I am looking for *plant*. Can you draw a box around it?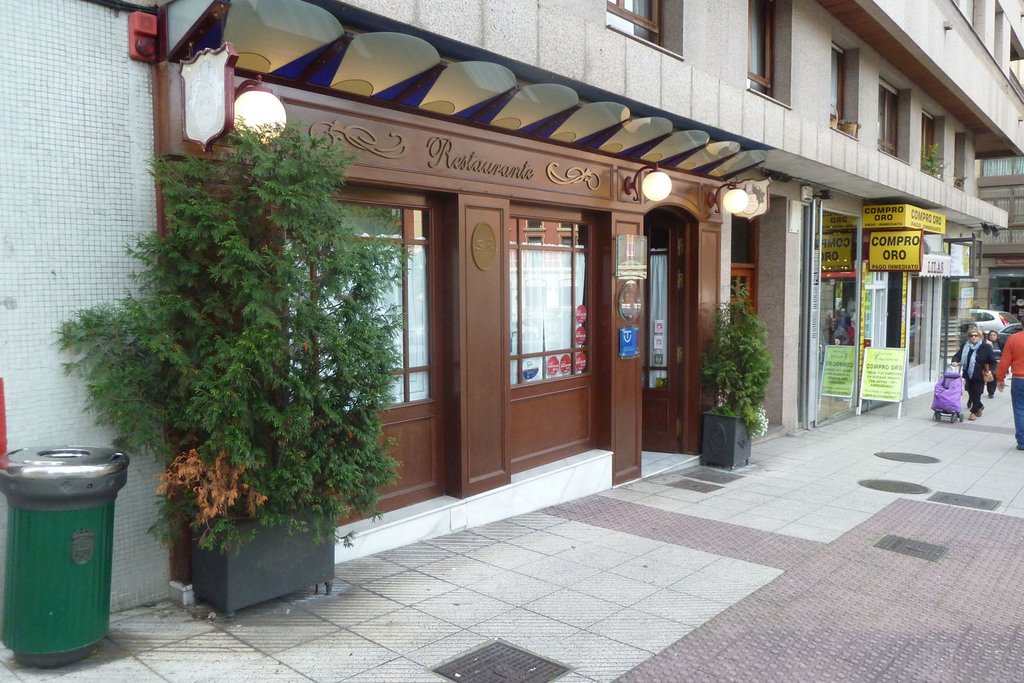
Sure, the bounding box is (74, 121, 418, 594).
